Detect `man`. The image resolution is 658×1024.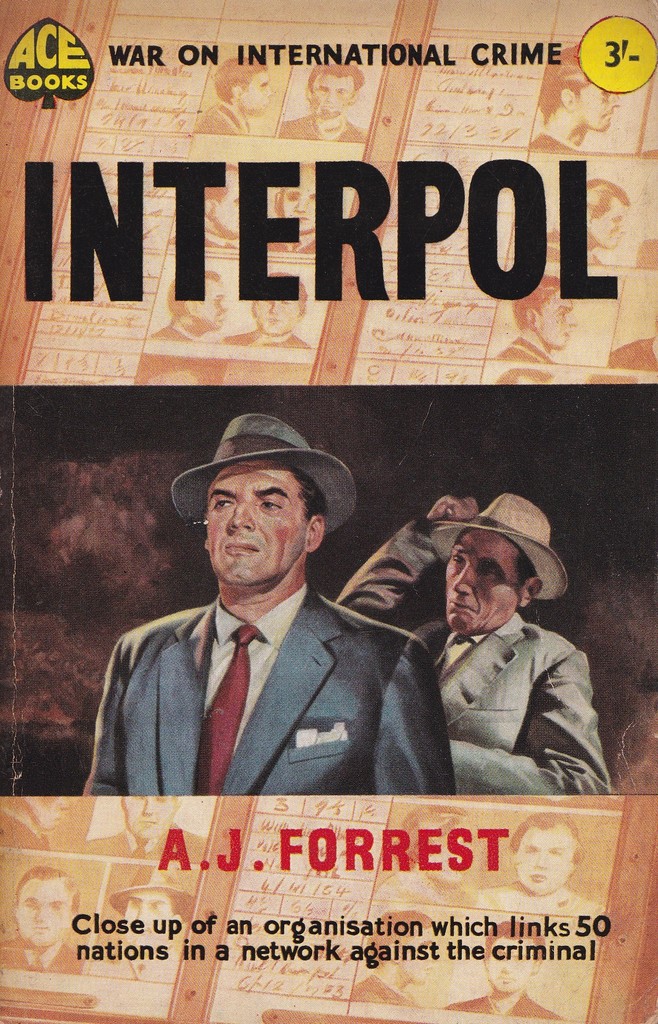
104, 401, 443, 833.
